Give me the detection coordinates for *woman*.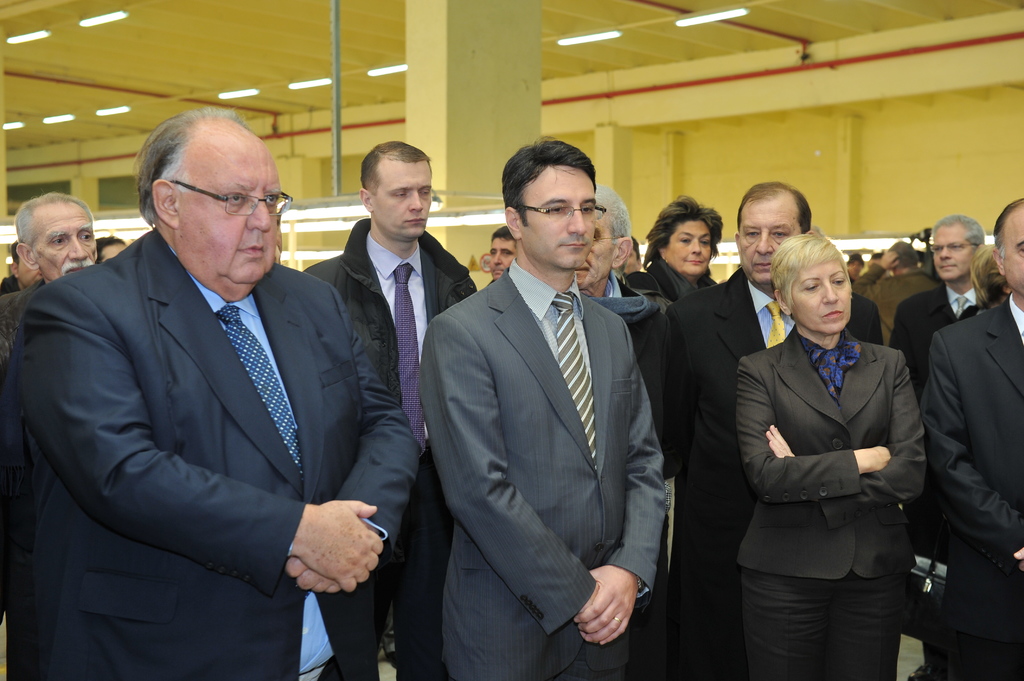
box=[735, 216, 925, 680].
